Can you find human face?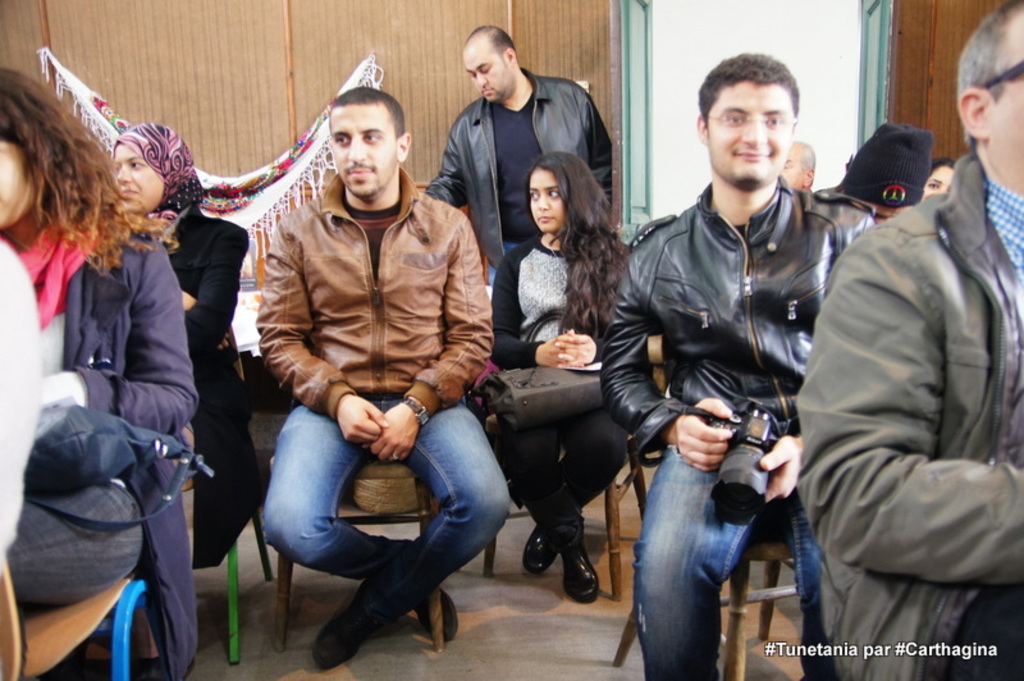
Yes, bounding box: select_region(0, 140, 38, 227).
